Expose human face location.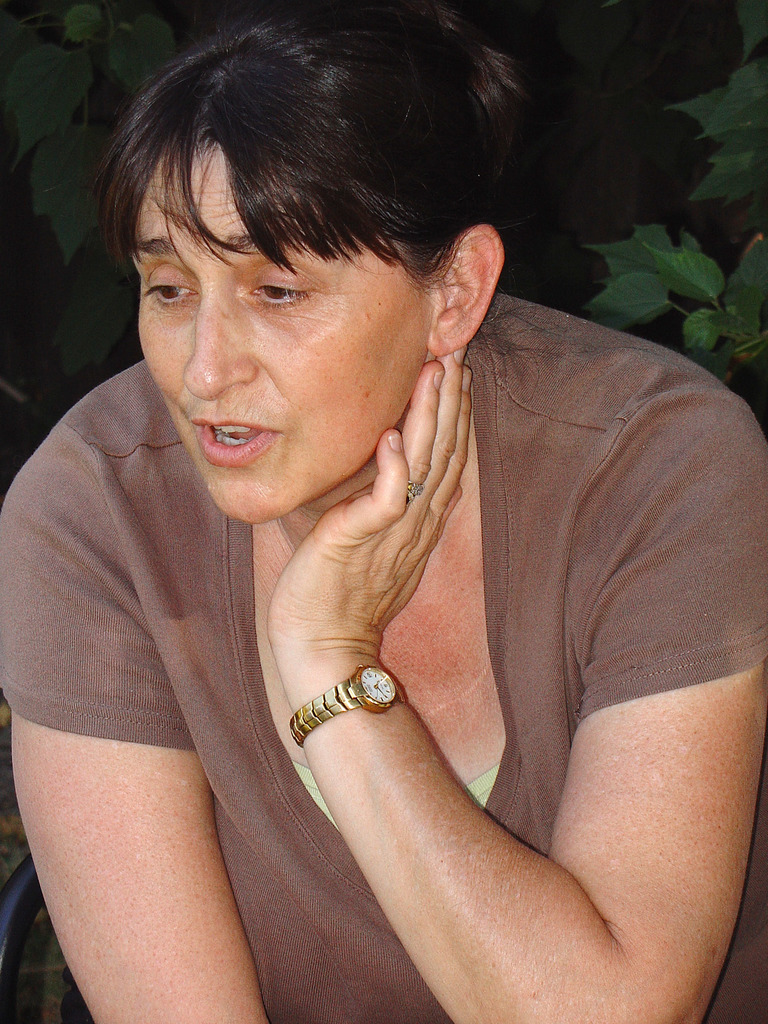
Exposed at l=138, t=155, r=422, b=521.
